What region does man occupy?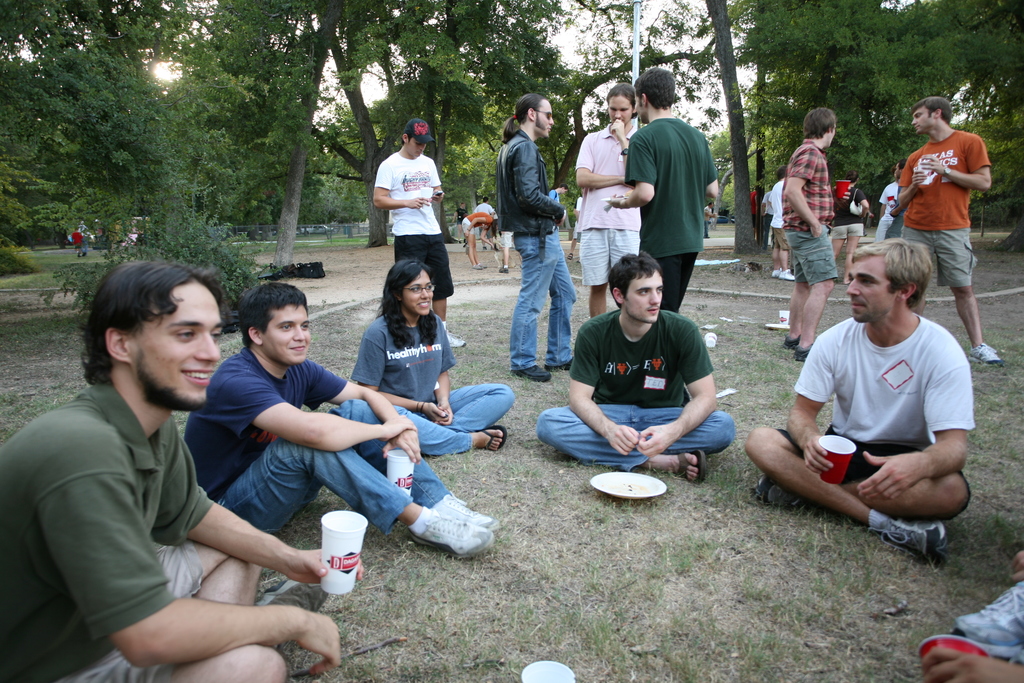
785:104:838:362.
